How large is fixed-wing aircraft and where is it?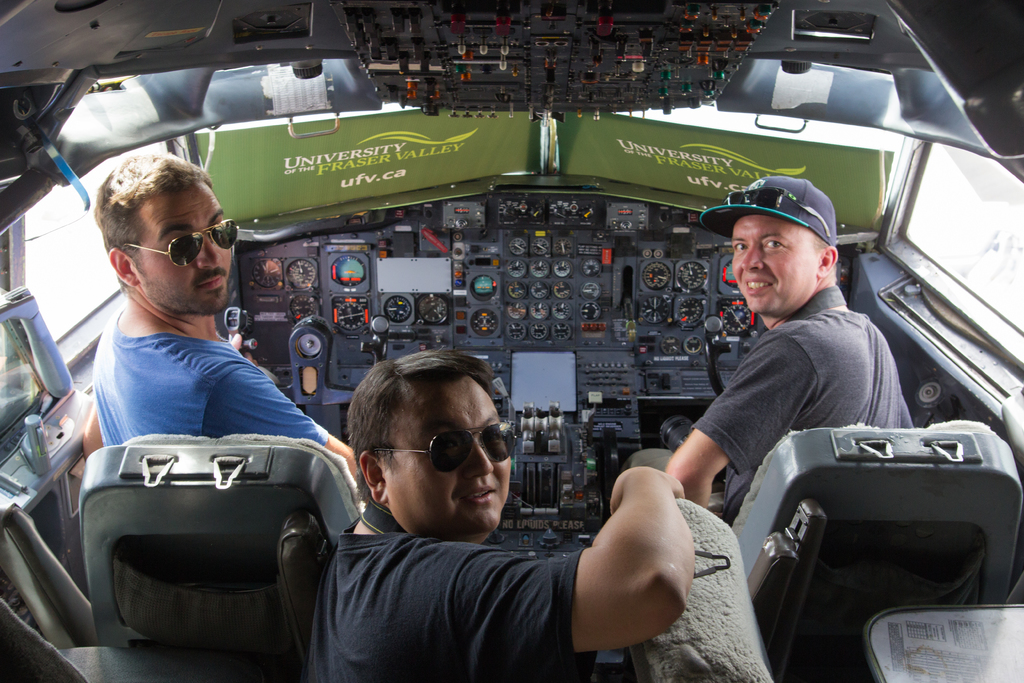
Bounding box: left=0, top=0, right=1023, bottom=682.
